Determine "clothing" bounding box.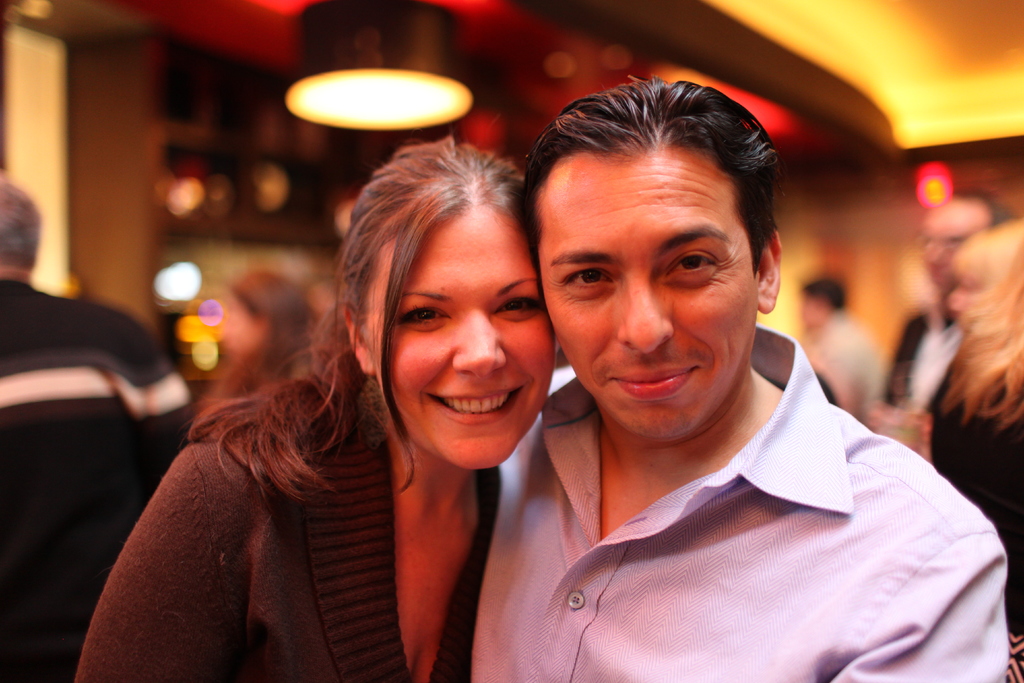
Determined: x1=890 y1=315 x2=959 y2=417.
